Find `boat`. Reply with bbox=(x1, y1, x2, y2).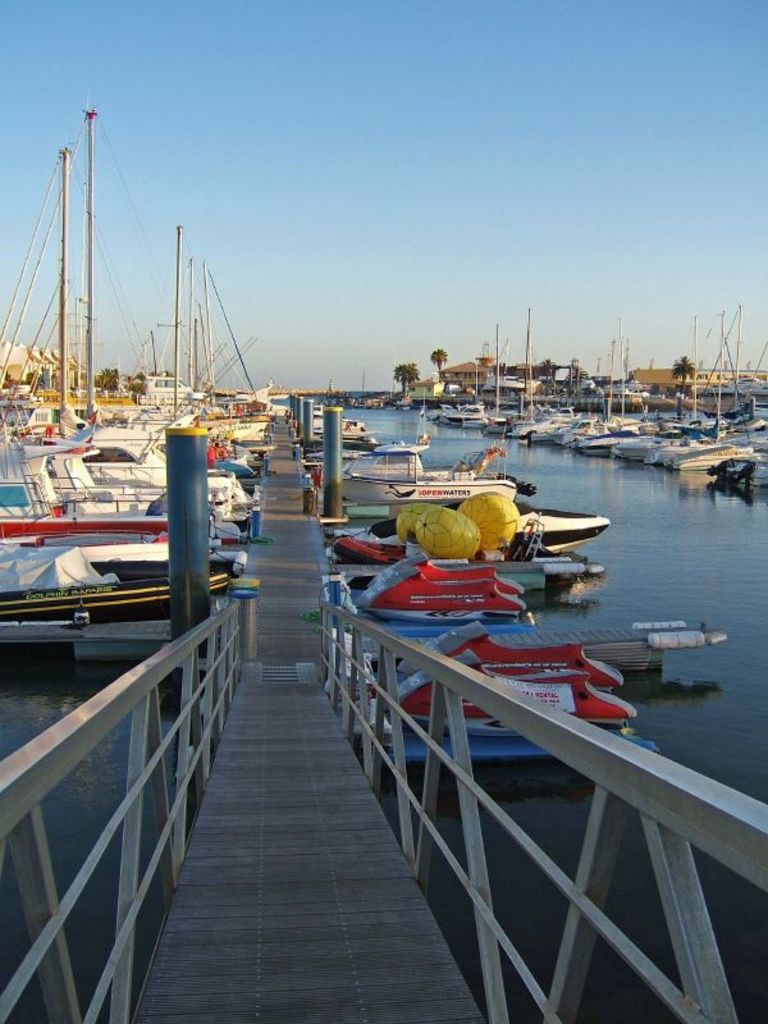
bbox=(612, 416, 699, 474).
